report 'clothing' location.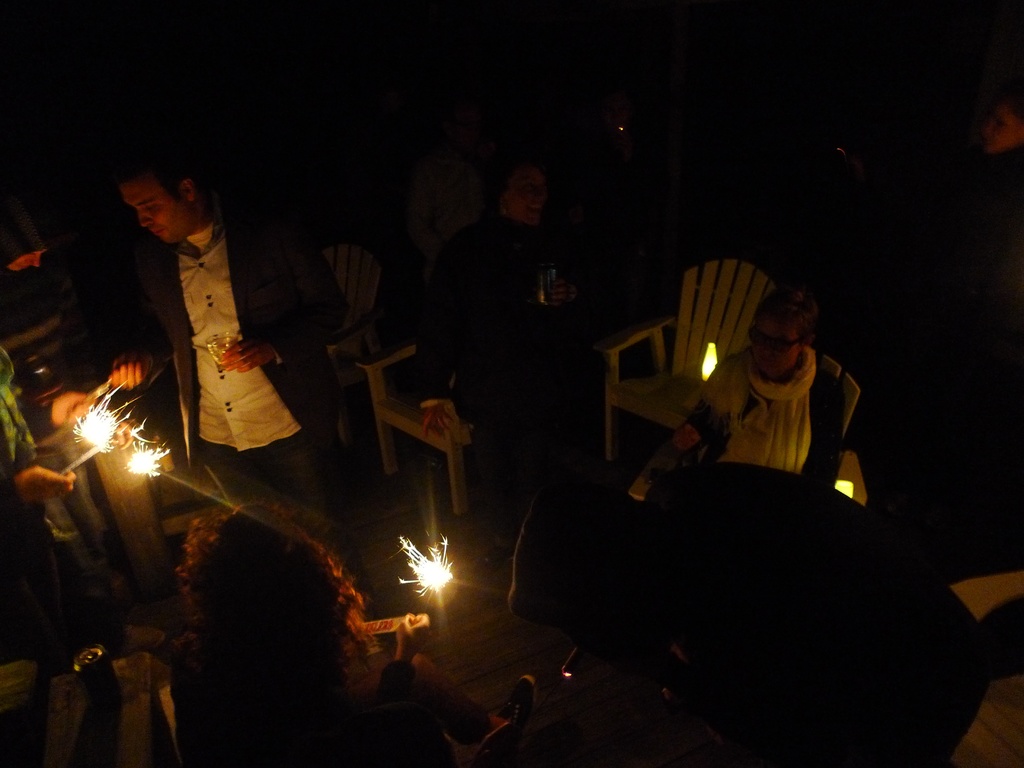
Report: rect(0, 338, 140, 659).
